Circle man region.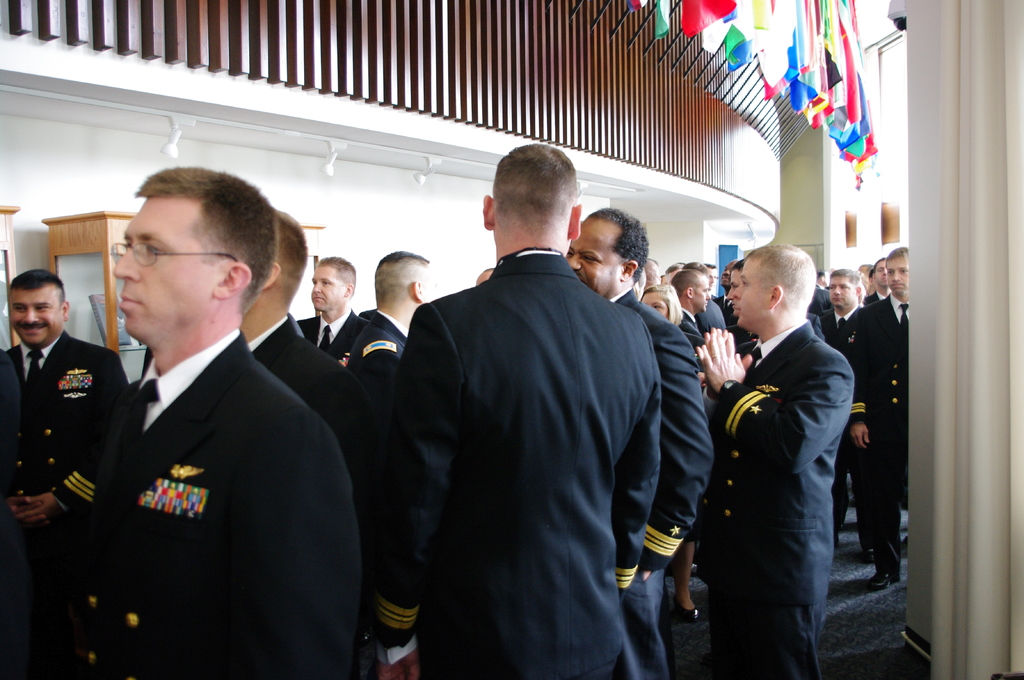
Region: Rect(45, 149, 356, 678).
